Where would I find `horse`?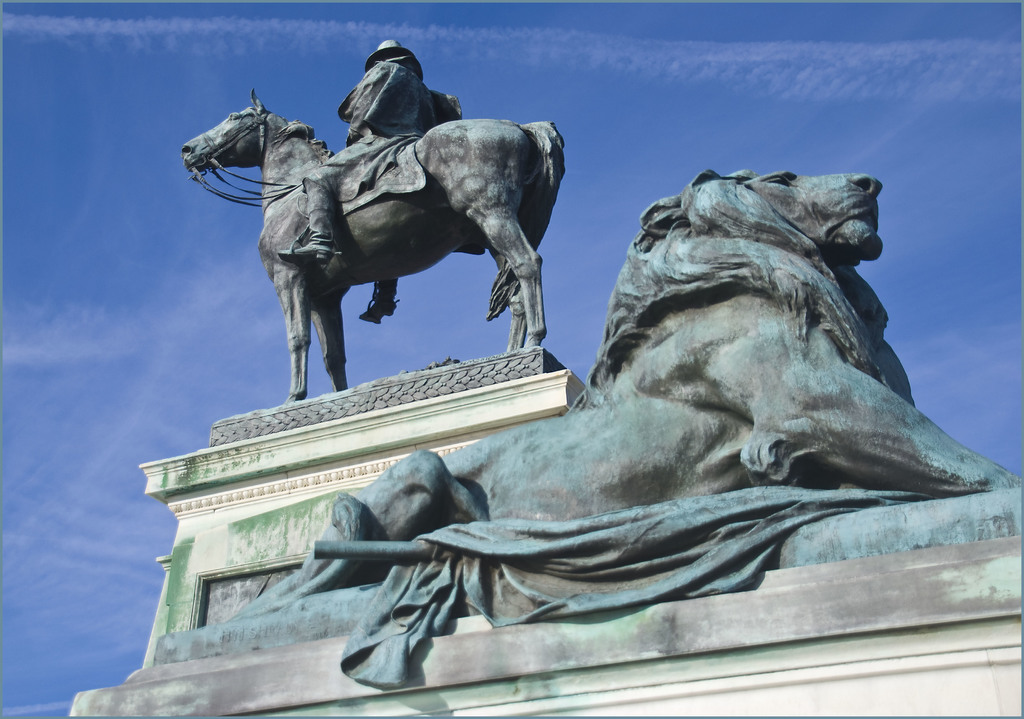
At [177, 83, 567, 405].
